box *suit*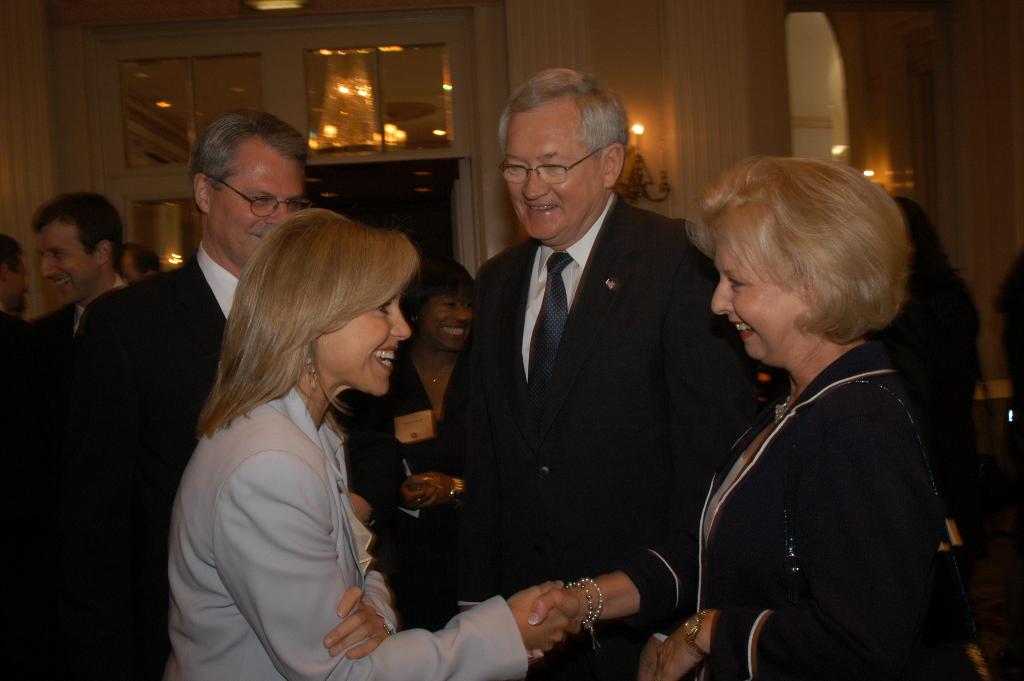
detection(62, 241, 237, 680)
